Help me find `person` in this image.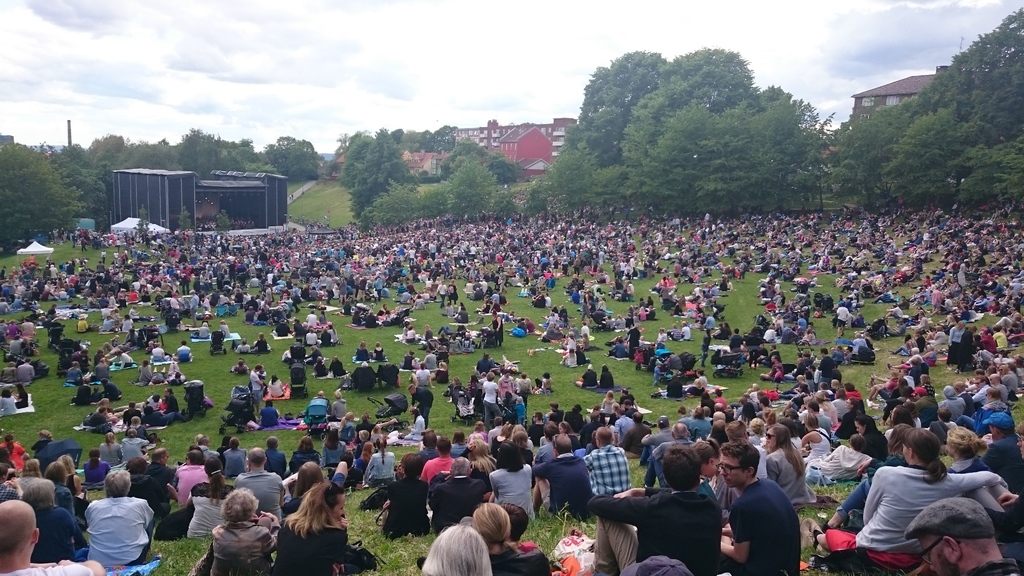
Found it: <region>222, 436, 246, 476</region>.
